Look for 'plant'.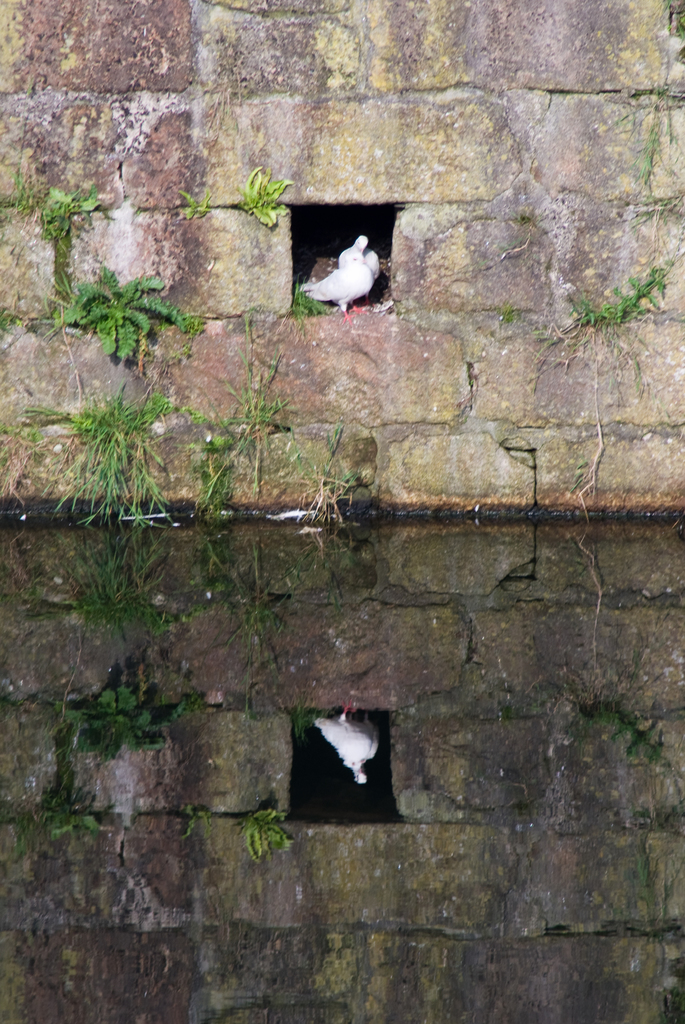
Found: [502,301,516,323].
